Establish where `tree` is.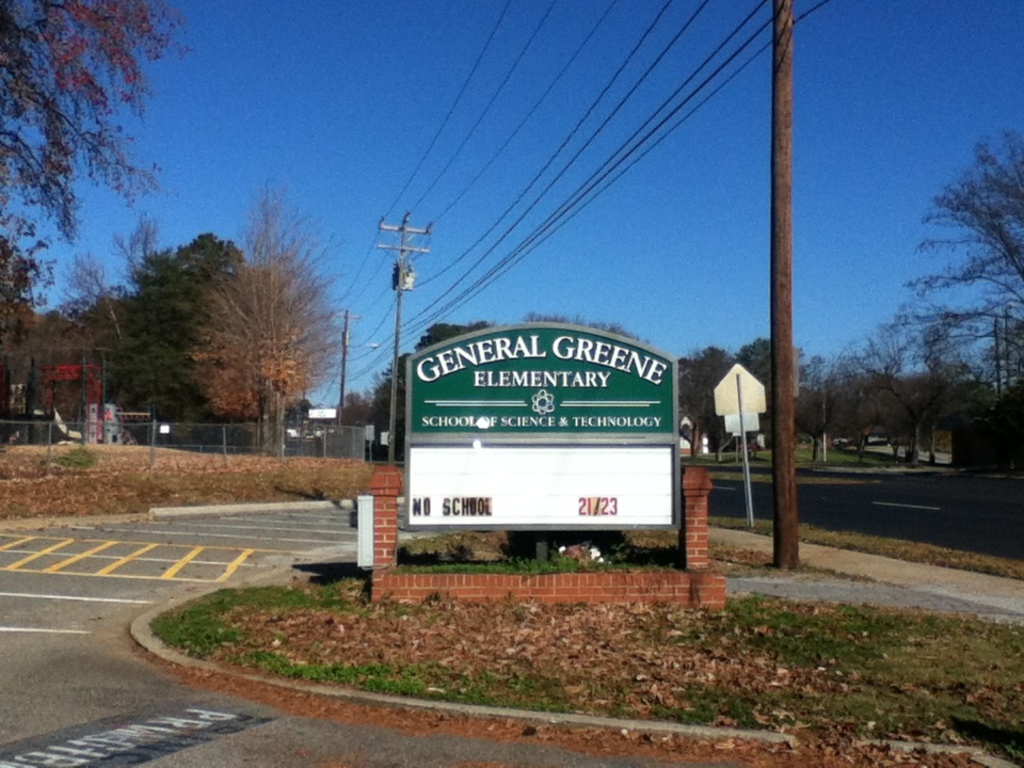
Established at crop(371, 315, 493, 459).
